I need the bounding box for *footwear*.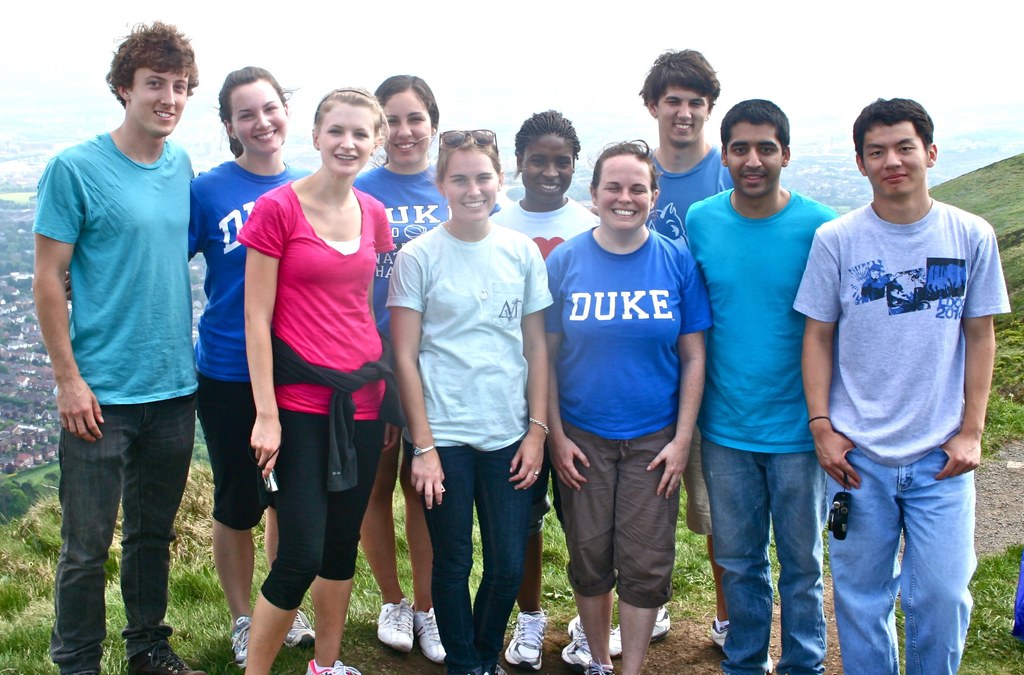
Here it is: box(229, 615, 257, 670).
